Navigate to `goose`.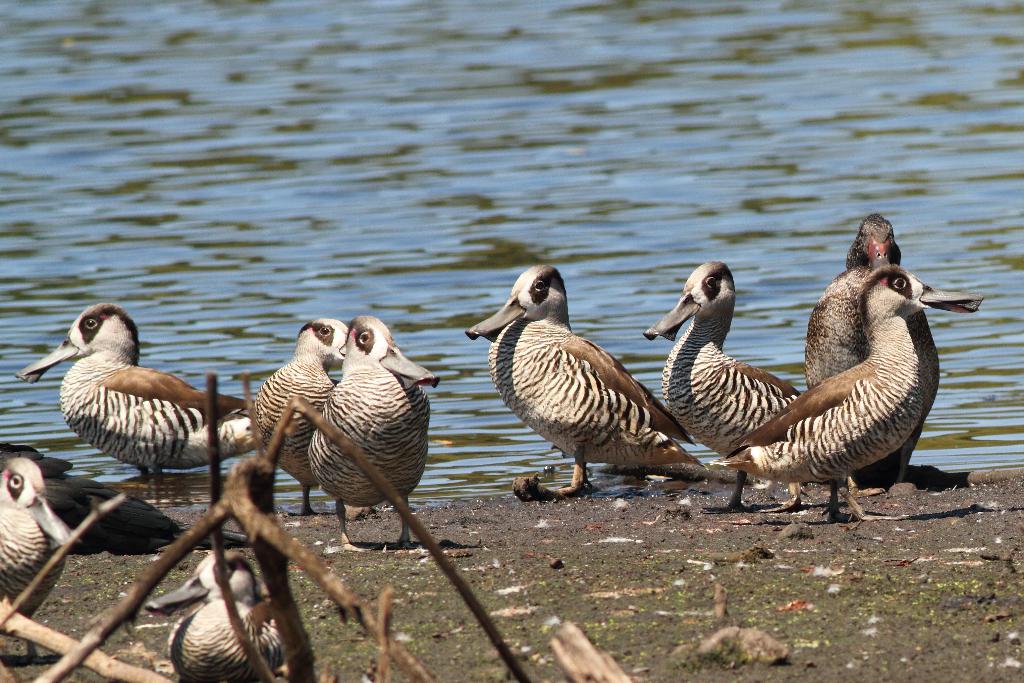
Navigation target: 1/454/67/659.
